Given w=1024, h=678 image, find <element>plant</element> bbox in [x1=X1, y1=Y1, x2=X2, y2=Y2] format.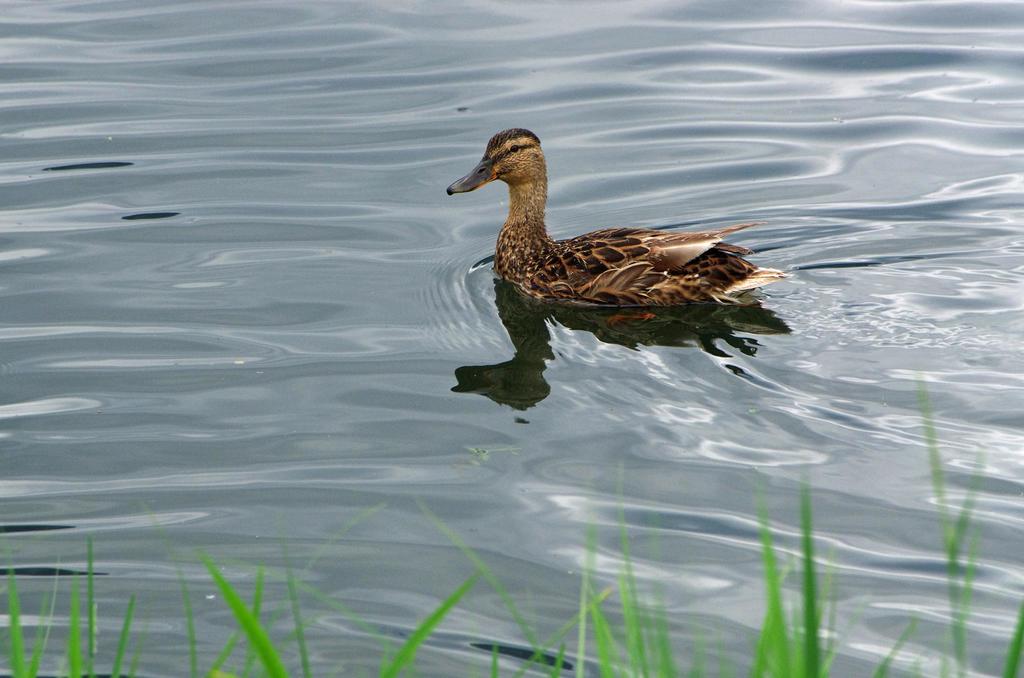
[x1=5, y1=542, x2=63, y2=677].
